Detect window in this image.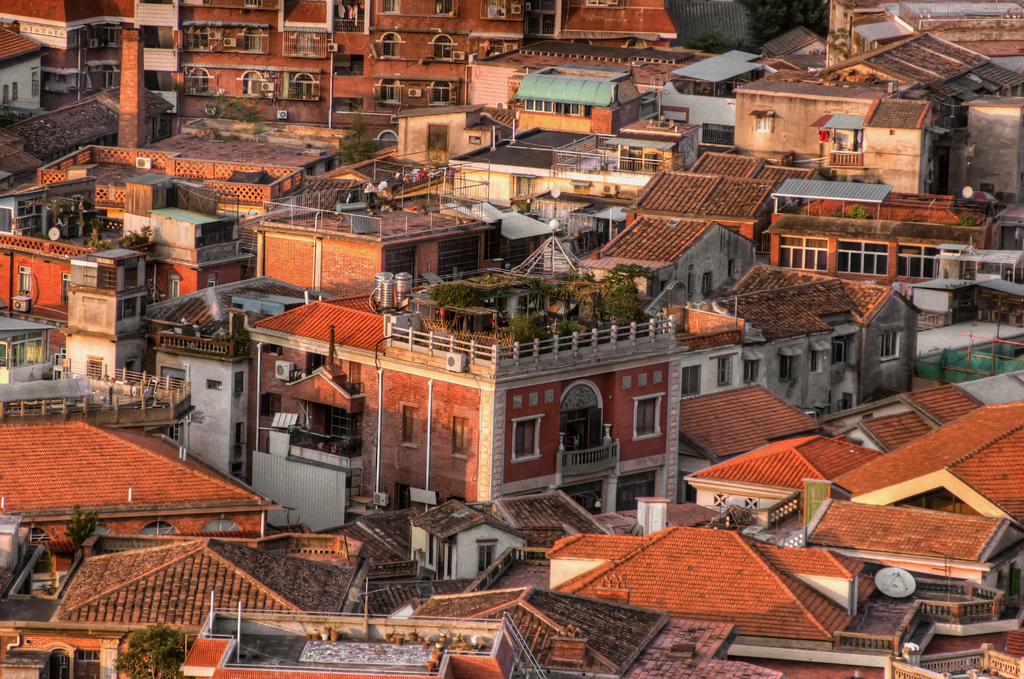
Detection: 376 77 400 104.
